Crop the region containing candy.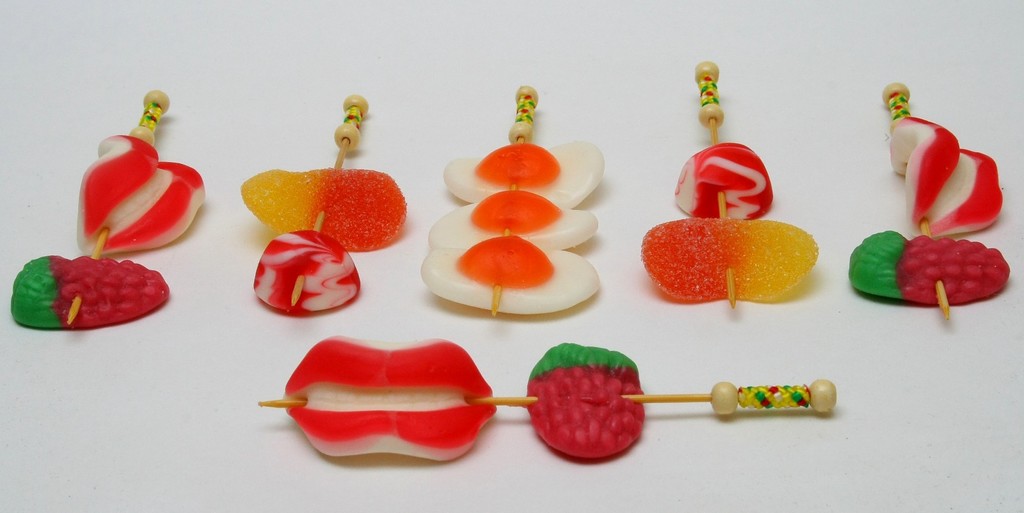
Crop region: (x1=10, y1=252, x2=168, y2=327).
